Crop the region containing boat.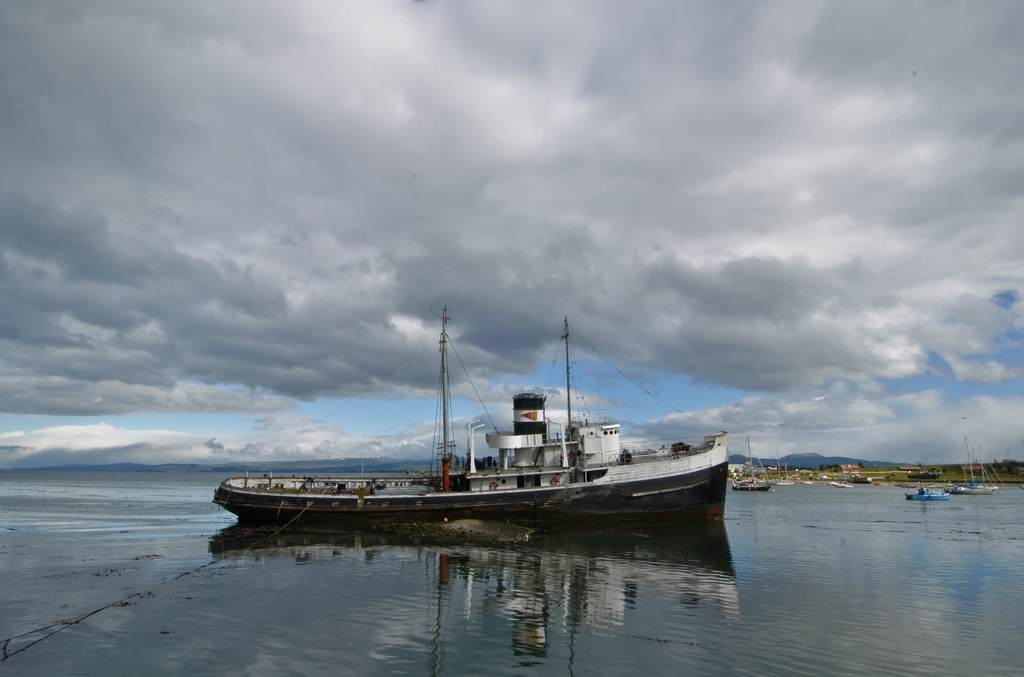
Crop region: (x1=803, y1=478, x2=812, y2=484).
